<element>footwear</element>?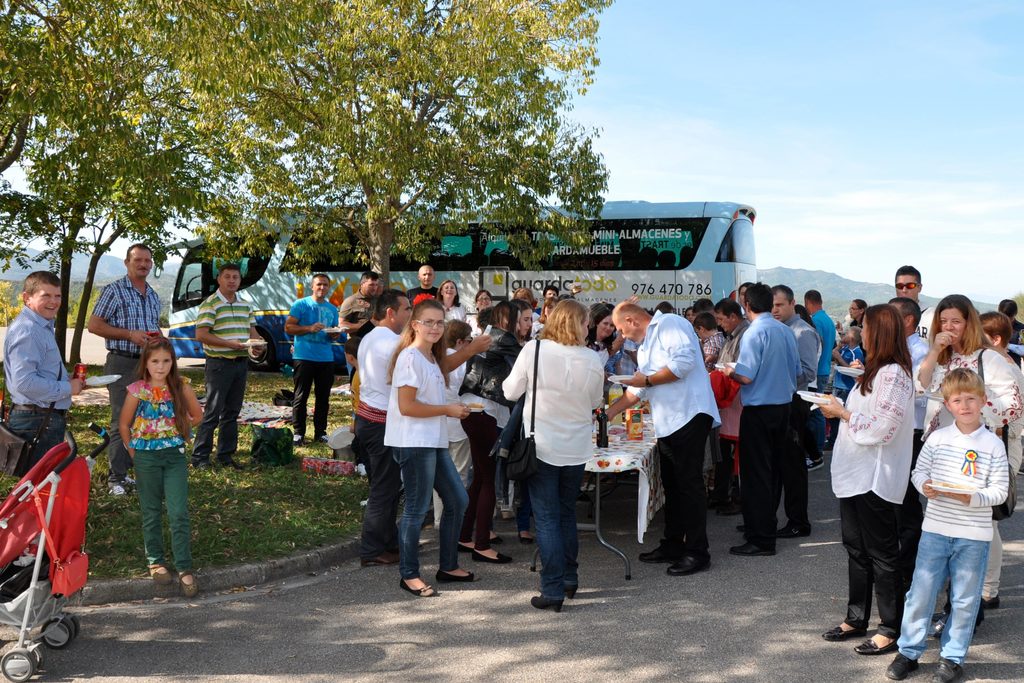
(476, 550, 516, 566)
